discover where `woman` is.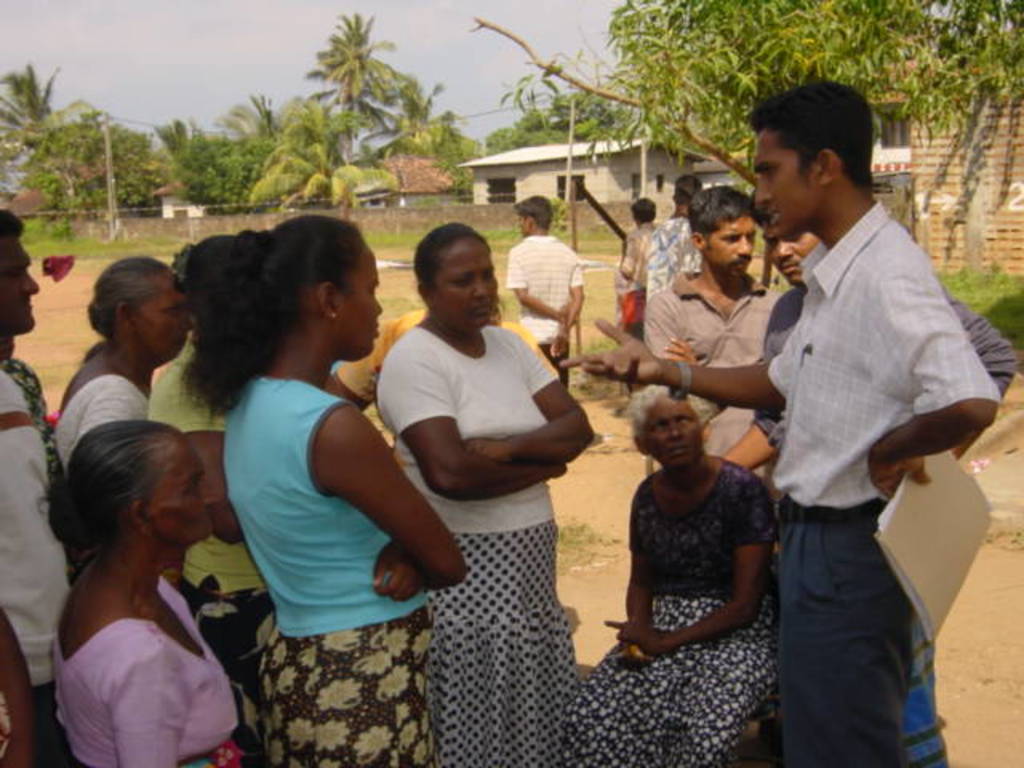
Discovered at 570 381 784 766.
